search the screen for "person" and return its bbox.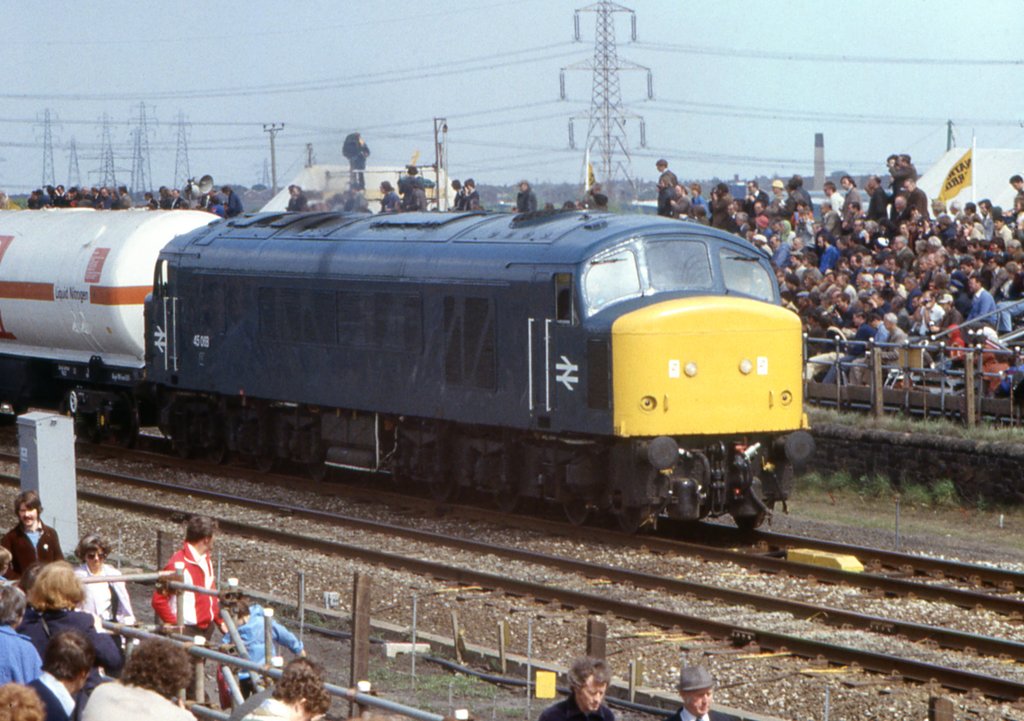
Found: [671,667,724,720].
